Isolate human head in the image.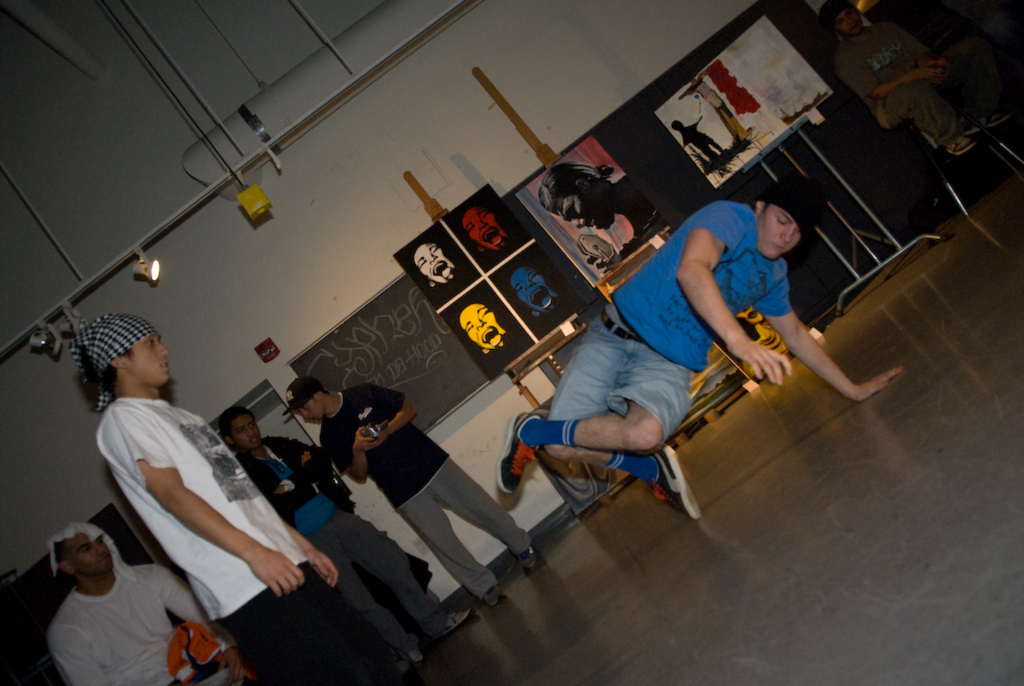
Isolated region: x1=507 y1=266 x2=561 y2=316.
